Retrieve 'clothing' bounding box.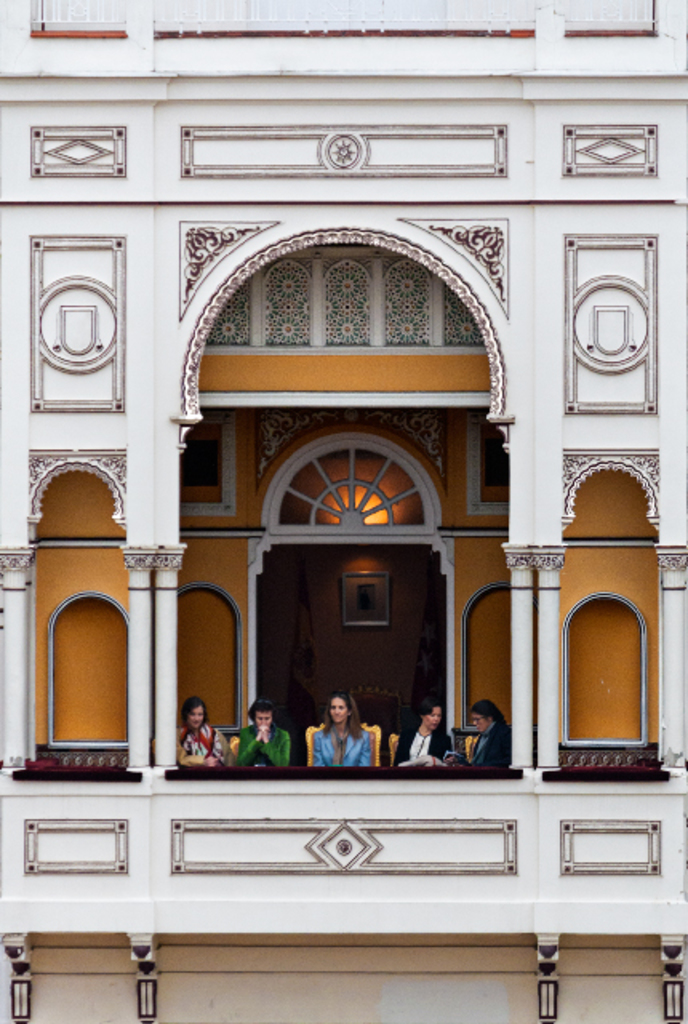
Bounding box: 179,718,227,773.
